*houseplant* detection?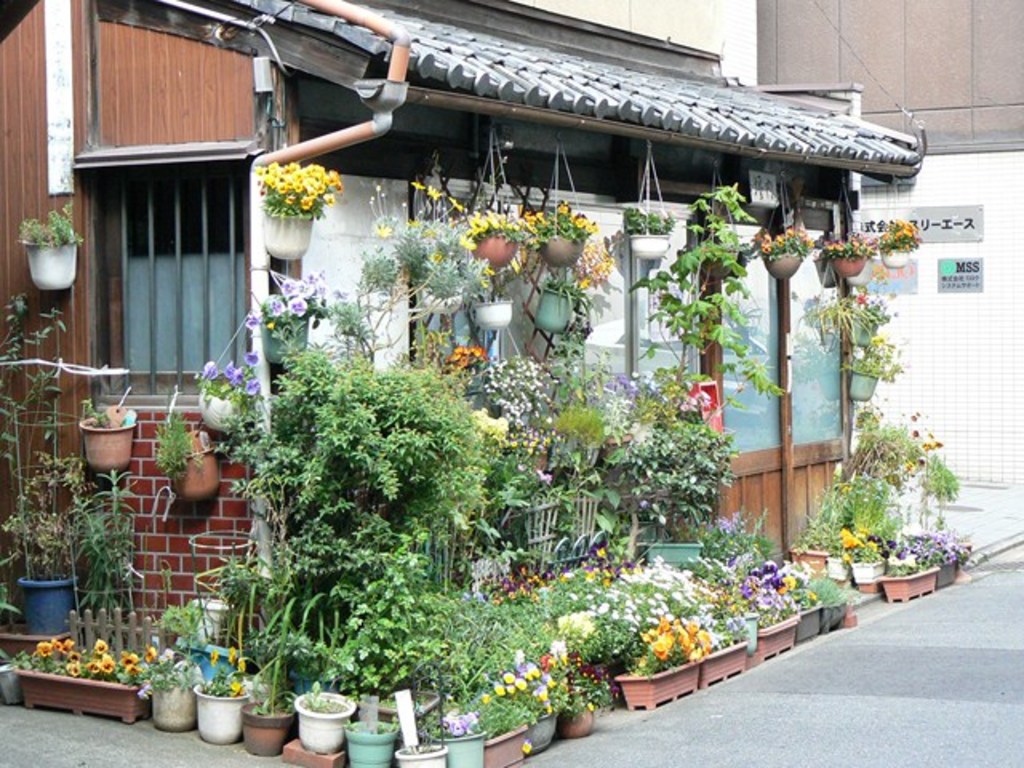
[x1=685, y1=608, x2=747, y2=690]
